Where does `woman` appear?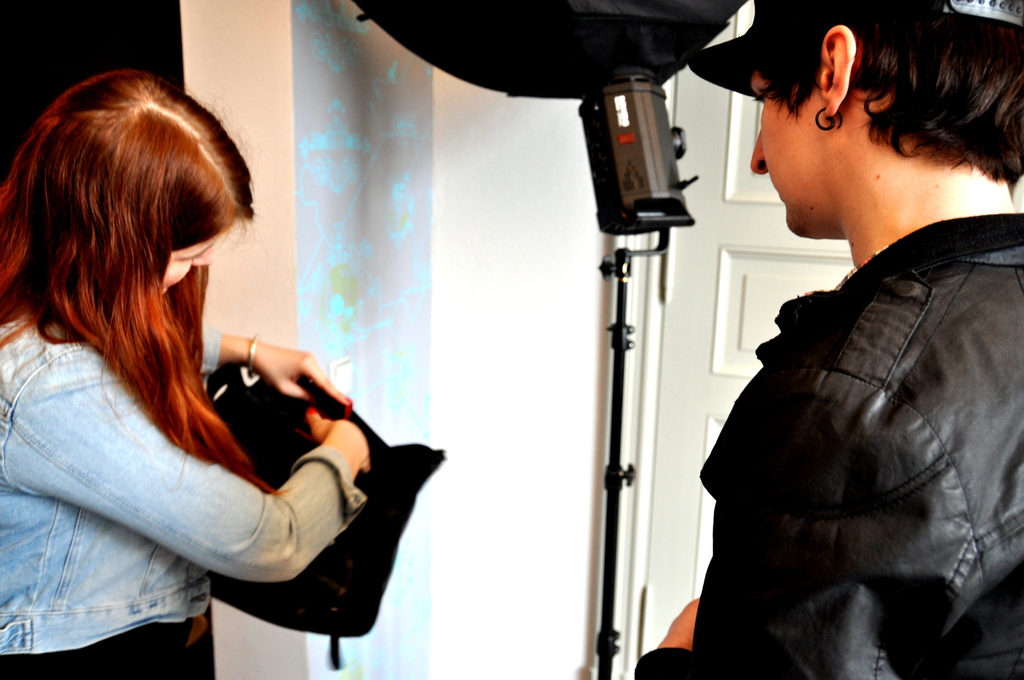
Appears at [left=0, top=69, right=372, bottom=679].
